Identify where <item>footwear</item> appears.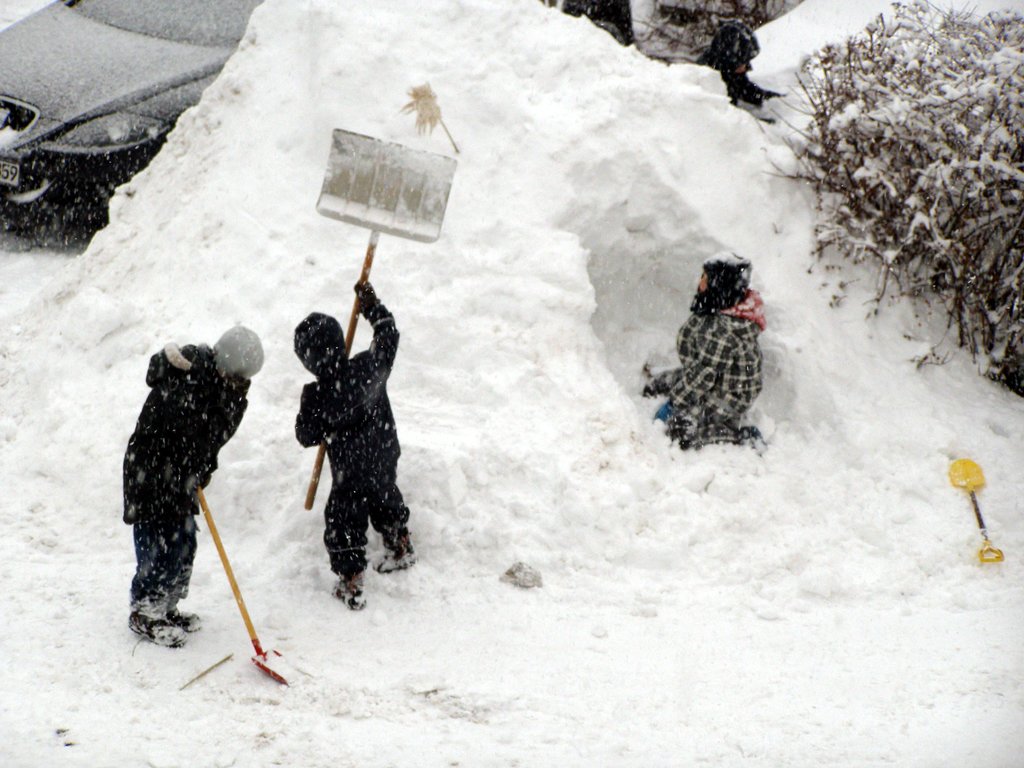
Appears at region(134, 570, 181, 650).
